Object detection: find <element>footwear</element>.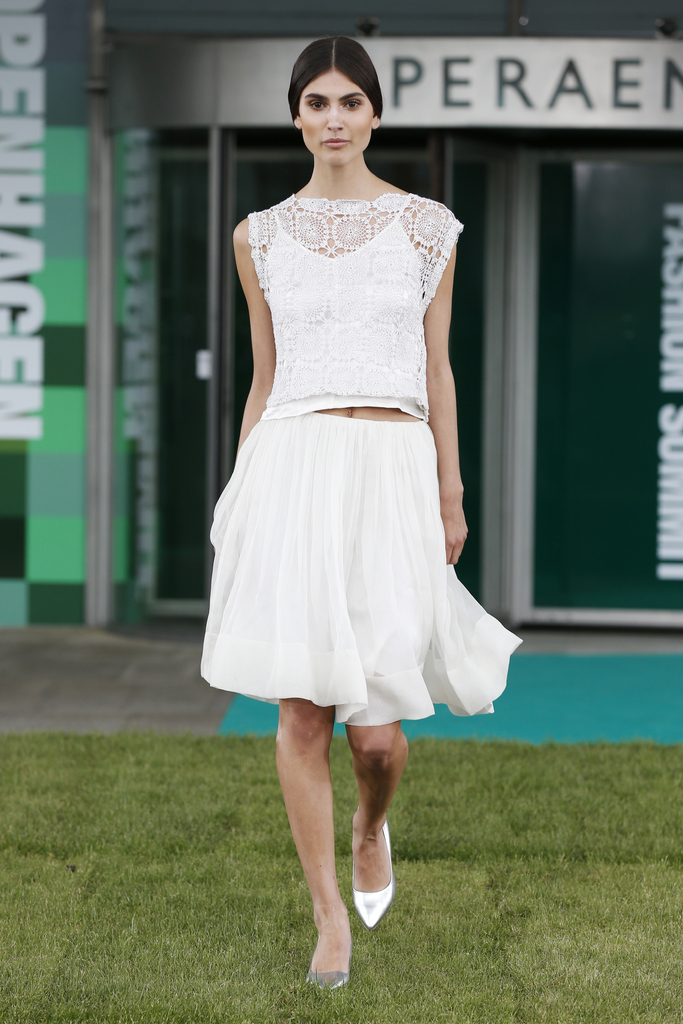
box=[304, 968, 351, 993].
